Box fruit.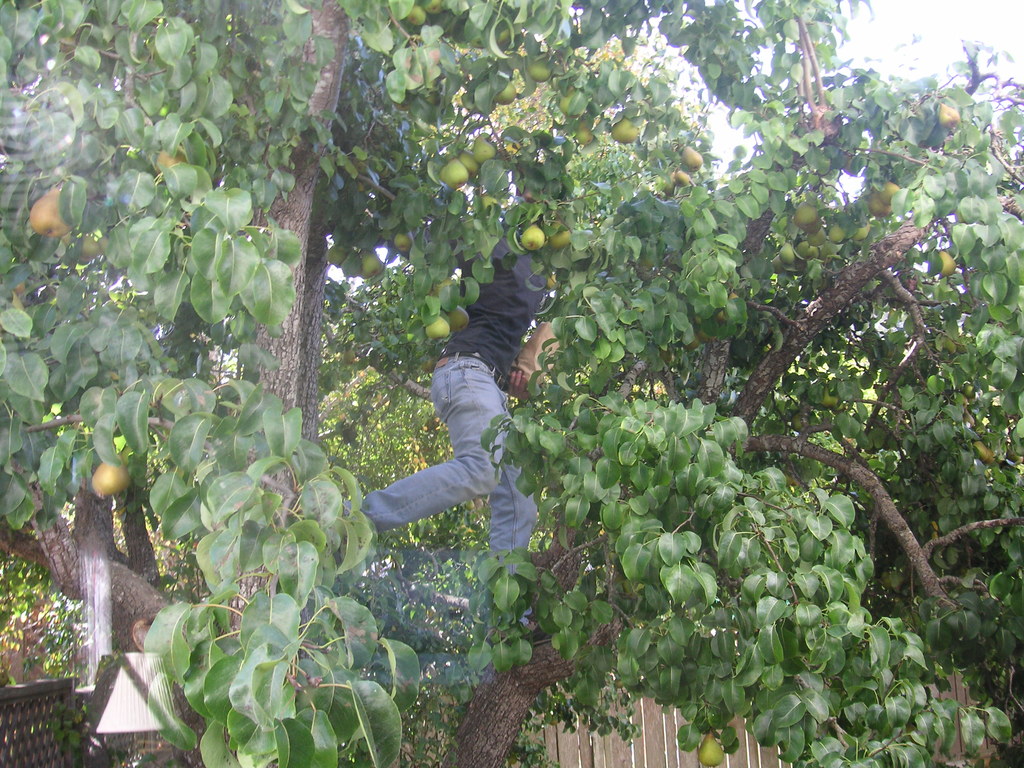
x1=656, y1=176, x2=675, y2=196.
